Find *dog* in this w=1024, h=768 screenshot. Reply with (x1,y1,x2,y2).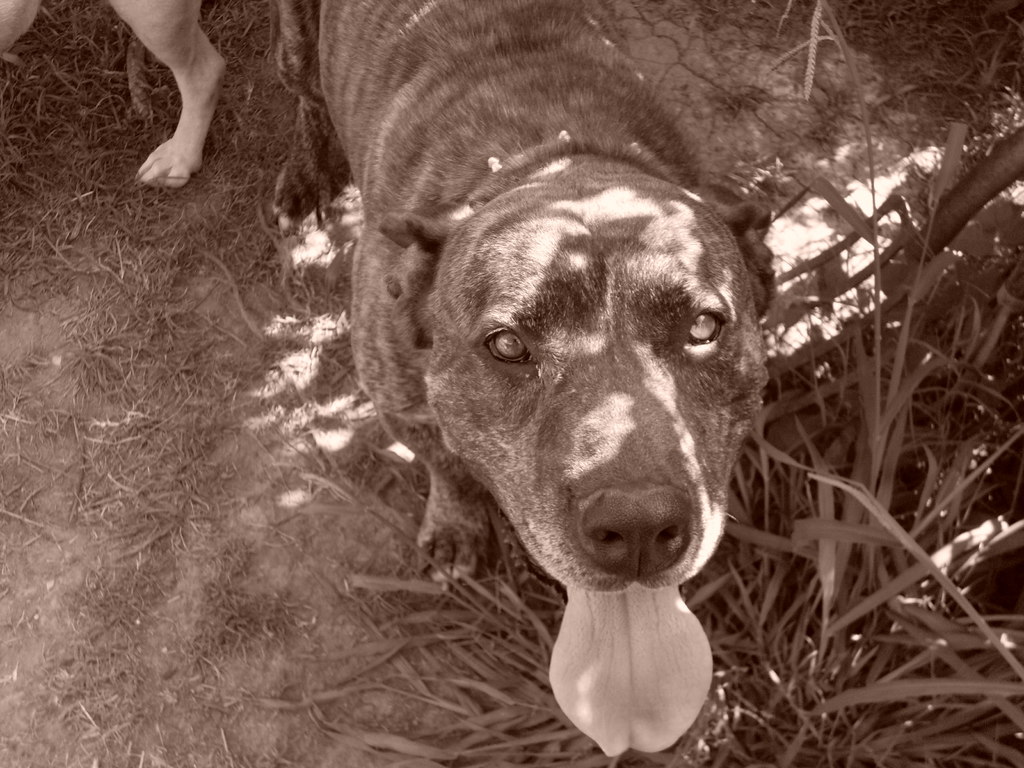
(0,0,232,189).
